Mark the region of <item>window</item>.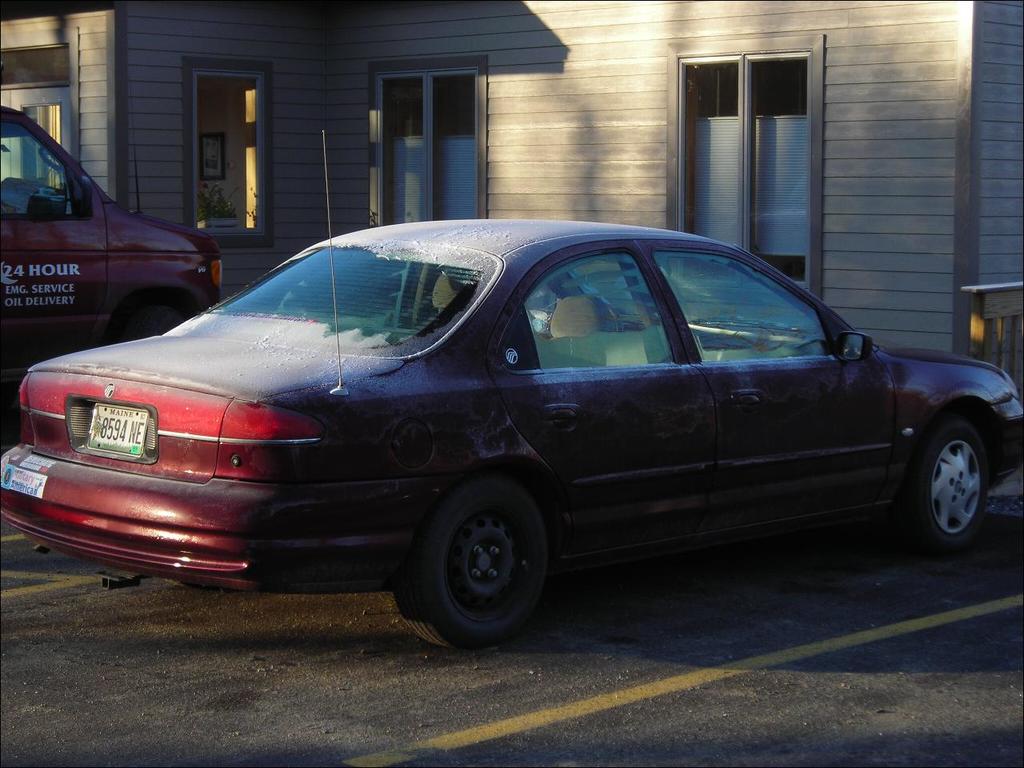
Region: (left=193, top=69, right=267, bottom=249).
